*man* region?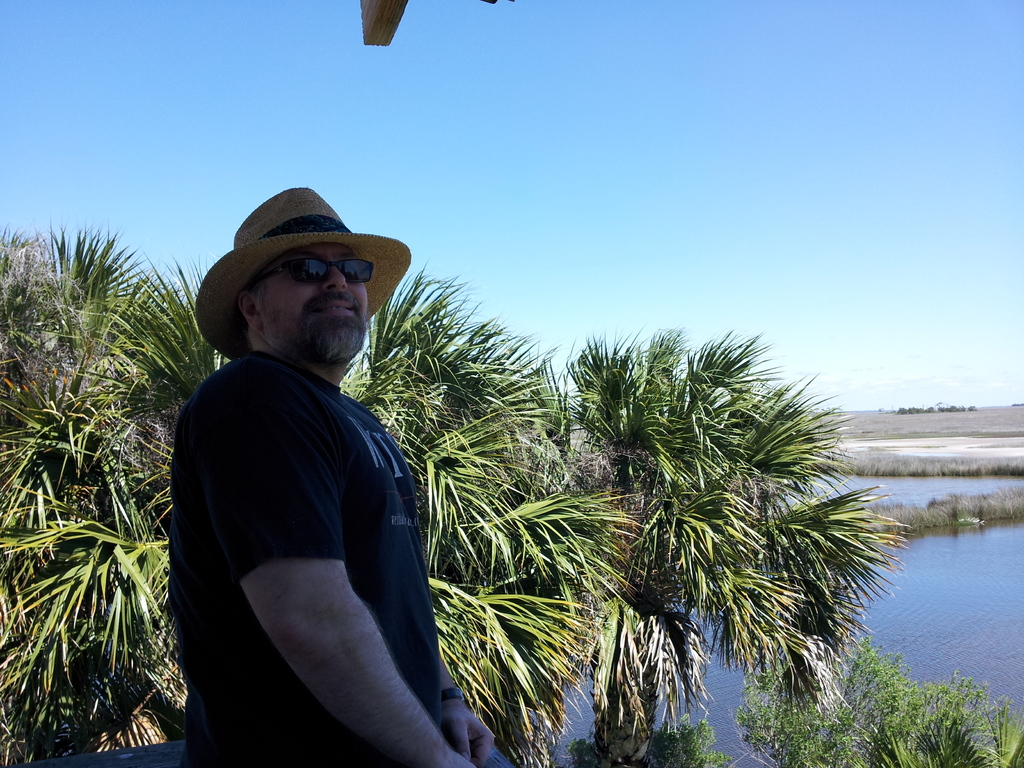
[158,186,507,763]
